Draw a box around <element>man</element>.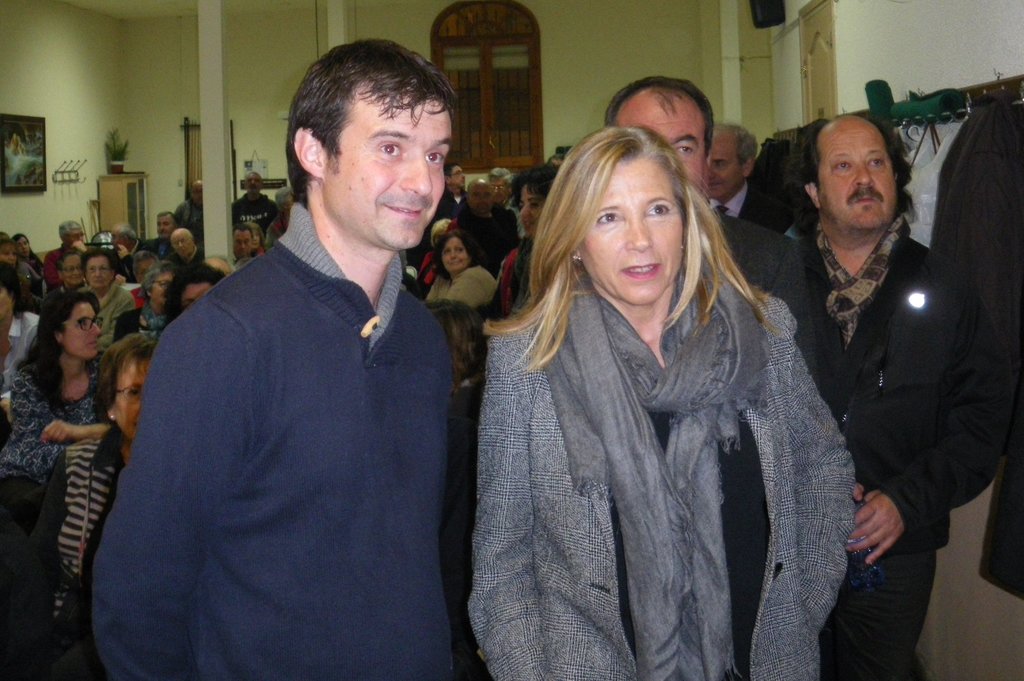
detection(703, 120, 800, 239).
